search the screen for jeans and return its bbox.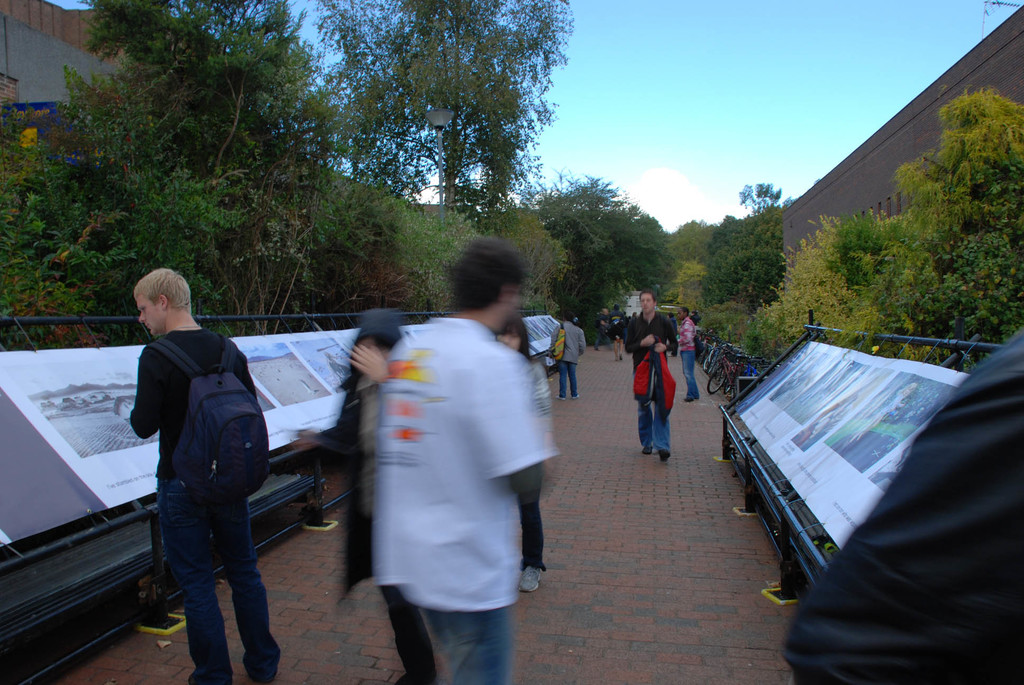
Found: bbox=[683, 348, 698, 399].
